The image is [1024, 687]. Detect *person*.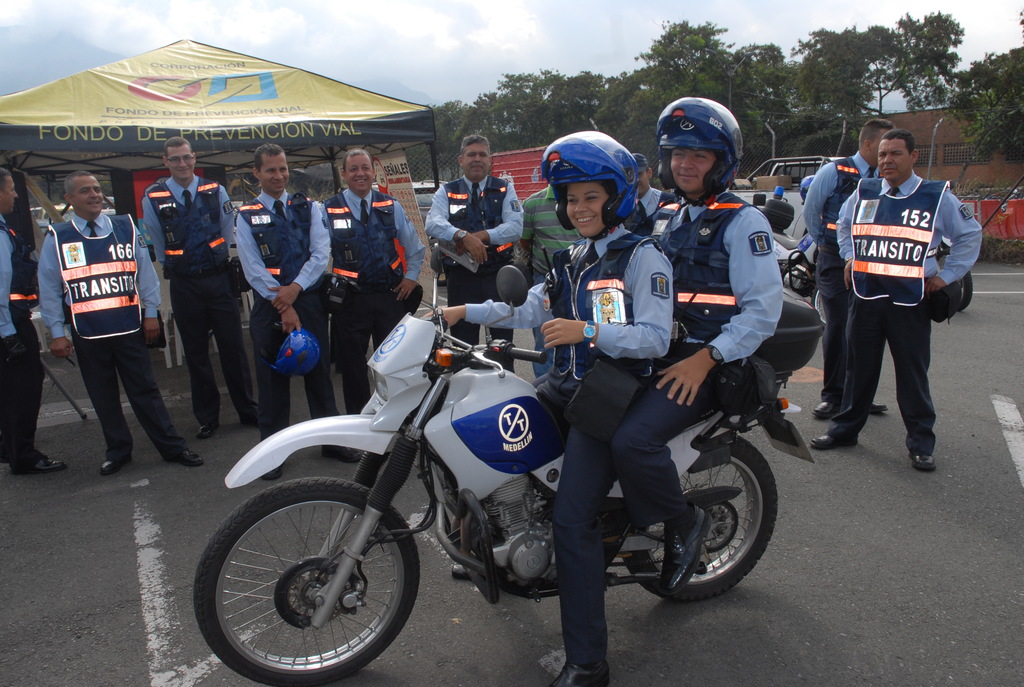
Detection: 797:116:896:420.
